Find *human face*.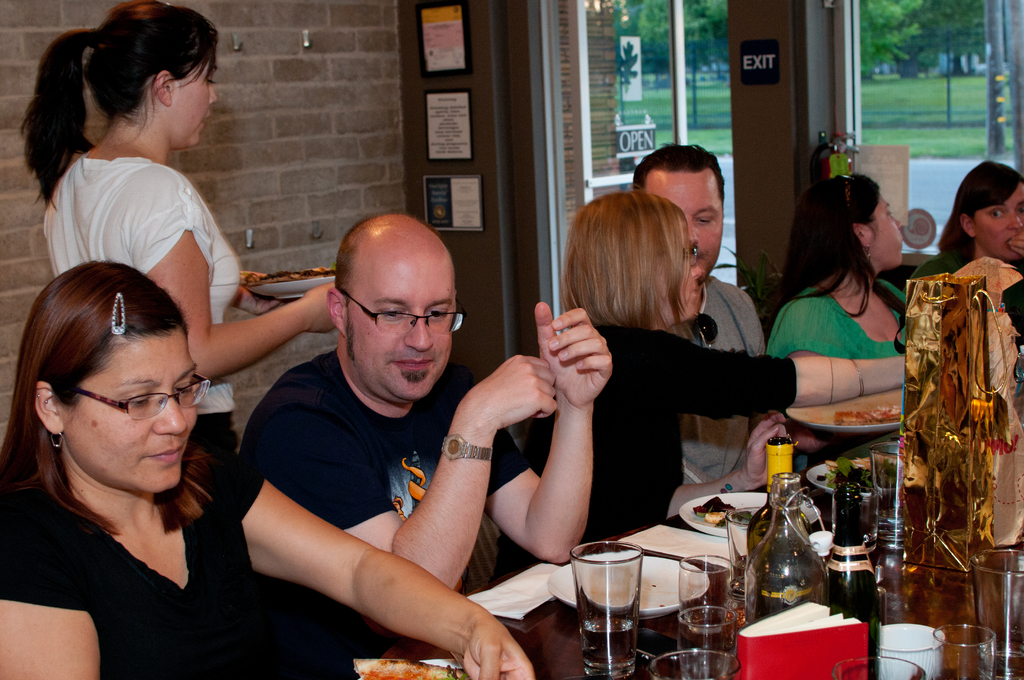
left=352, top=259, right=457, bottom=397.
